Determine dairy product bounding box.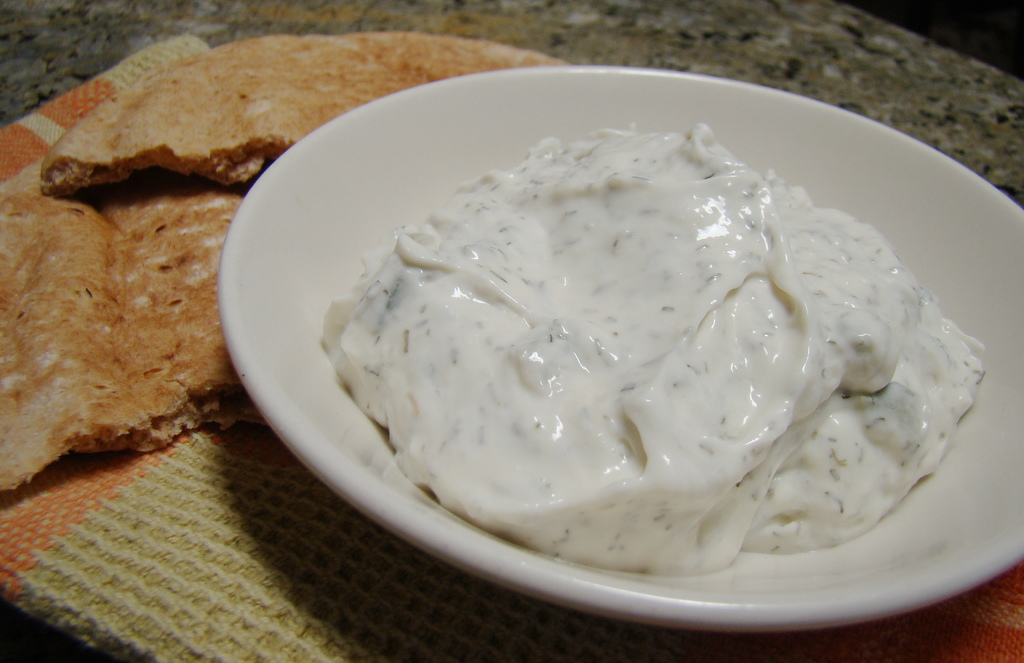
Determined: locate(340, 65, 987, 570).
